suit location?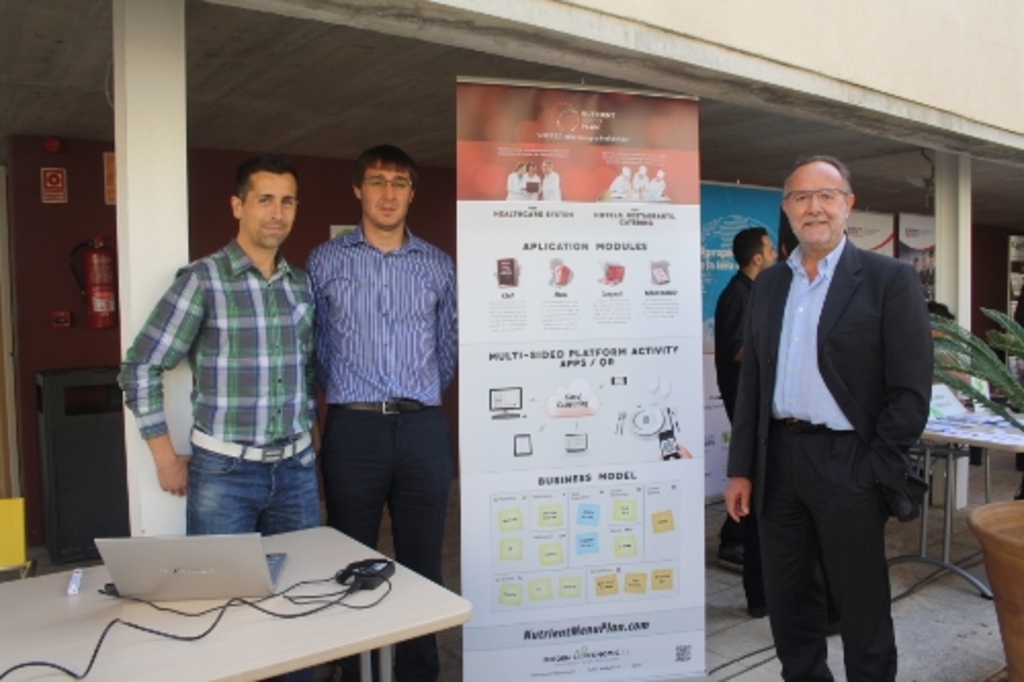
{"left": 717, "top": 150, "right": 936, "bottom": 681}
